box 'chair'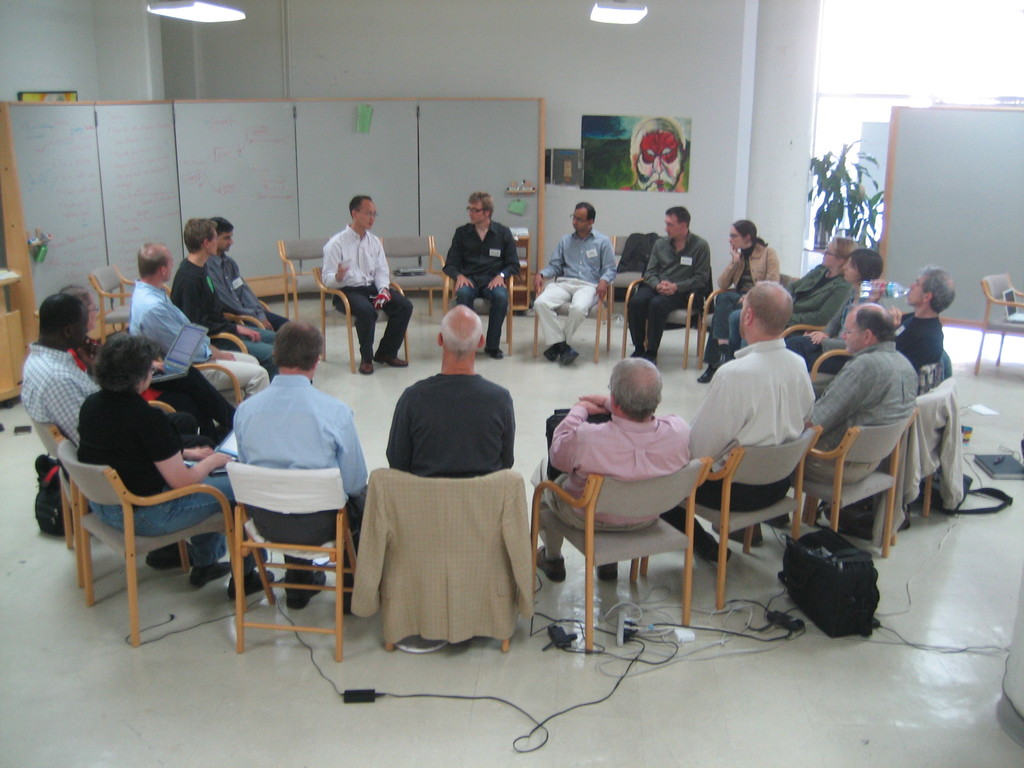
<region>781, 321, 856, 402</region>
